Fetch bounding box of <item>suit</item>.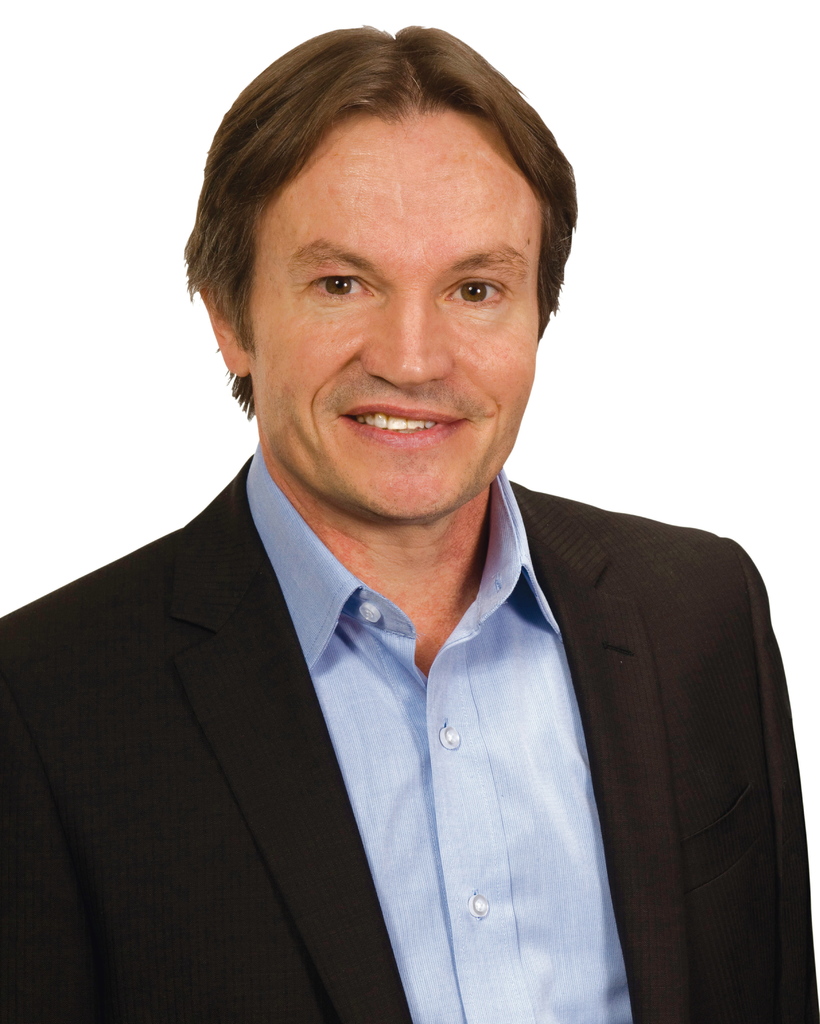
Bbox: Rect(26, 430, 650, 983).
